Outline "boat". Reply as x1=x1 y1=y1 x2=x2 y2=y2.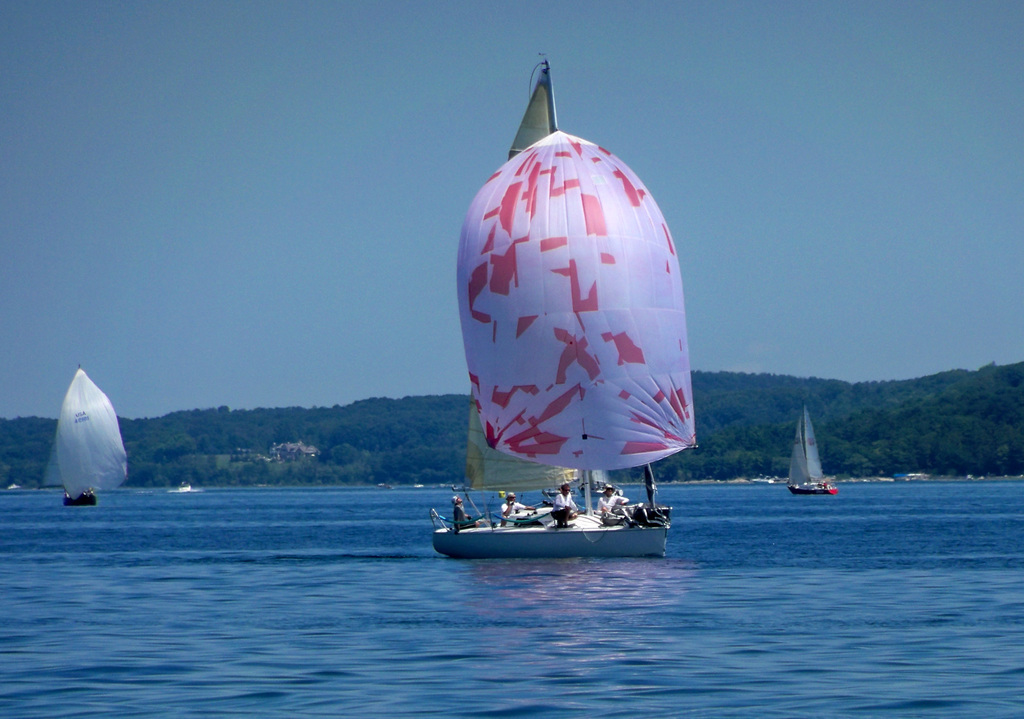
x1=431 y1=60 x2=668 y2=554.
